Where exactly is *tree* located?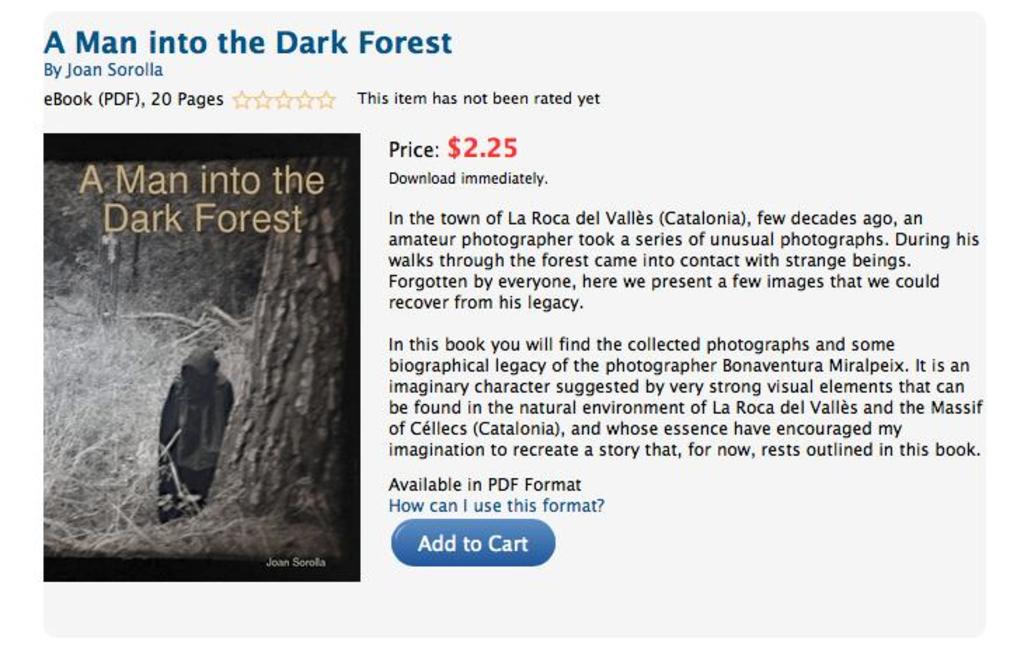
Its bounding box is [217,150,355,522].
